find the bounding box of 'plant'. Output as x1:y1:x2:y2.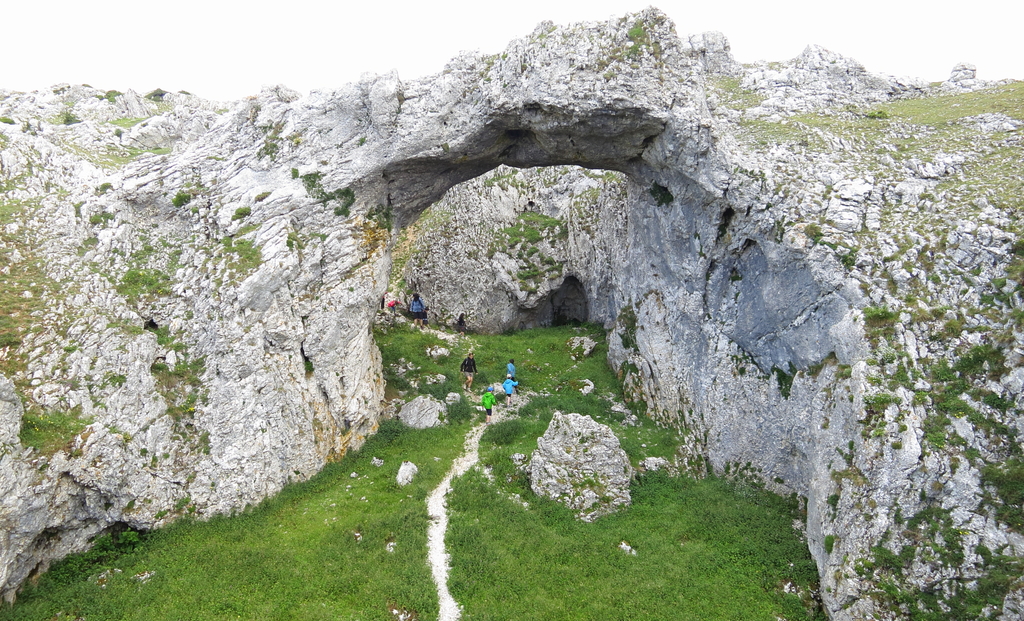
888:437:905:449.
